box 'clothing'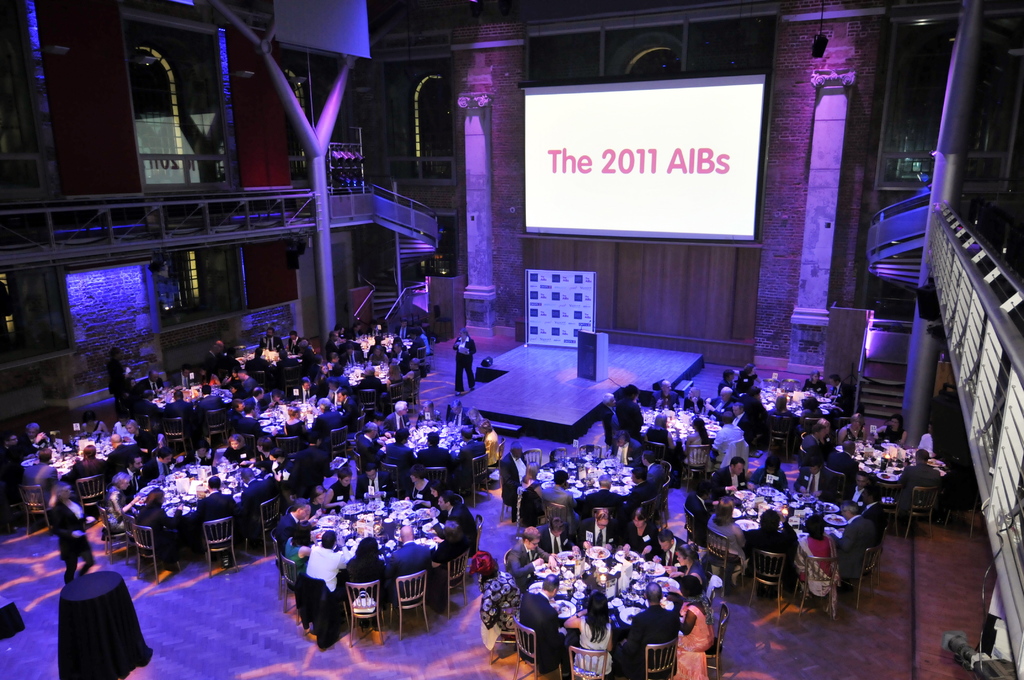
(649,387,678,409)
